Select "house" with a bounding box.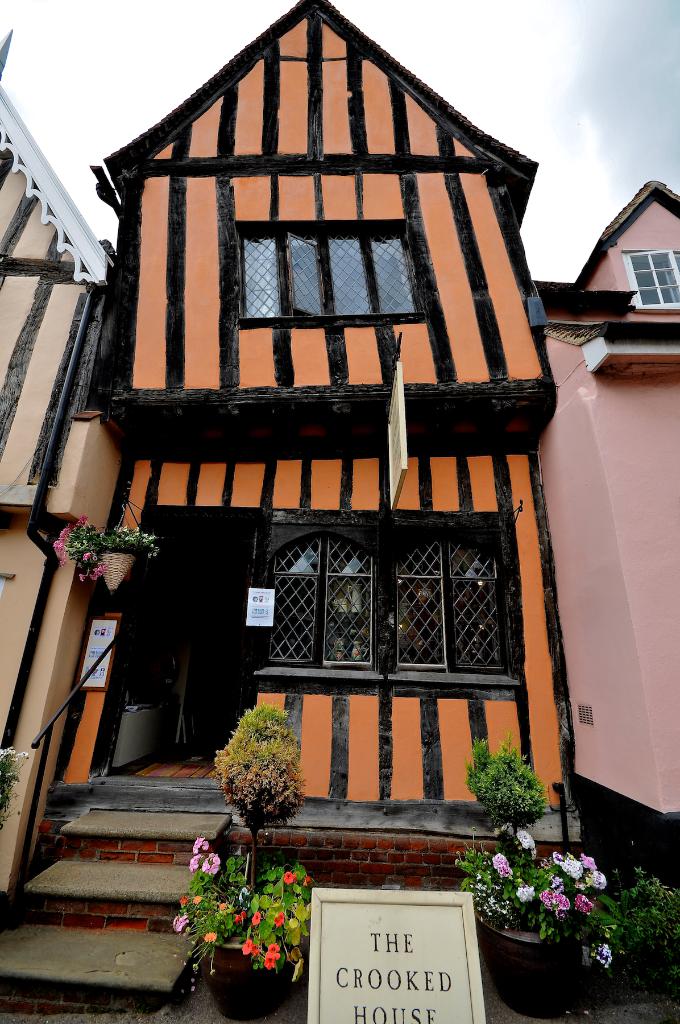
[0,20,114,888].
